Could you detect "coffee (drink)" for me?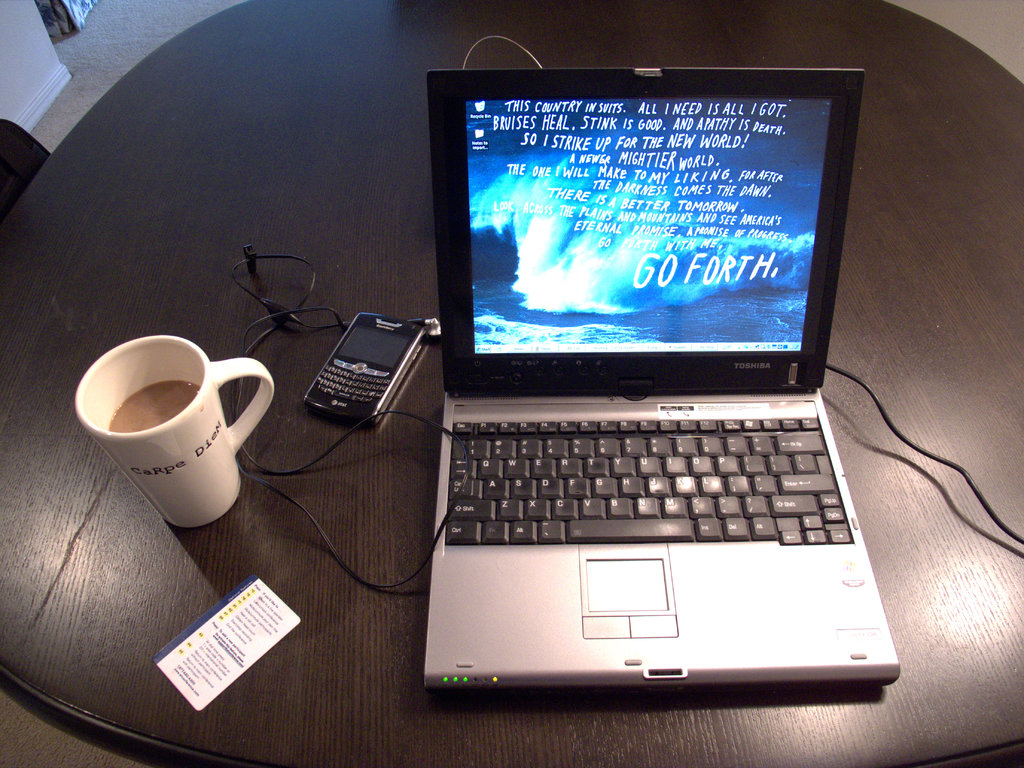
Detection result: 91 329 260 531.
